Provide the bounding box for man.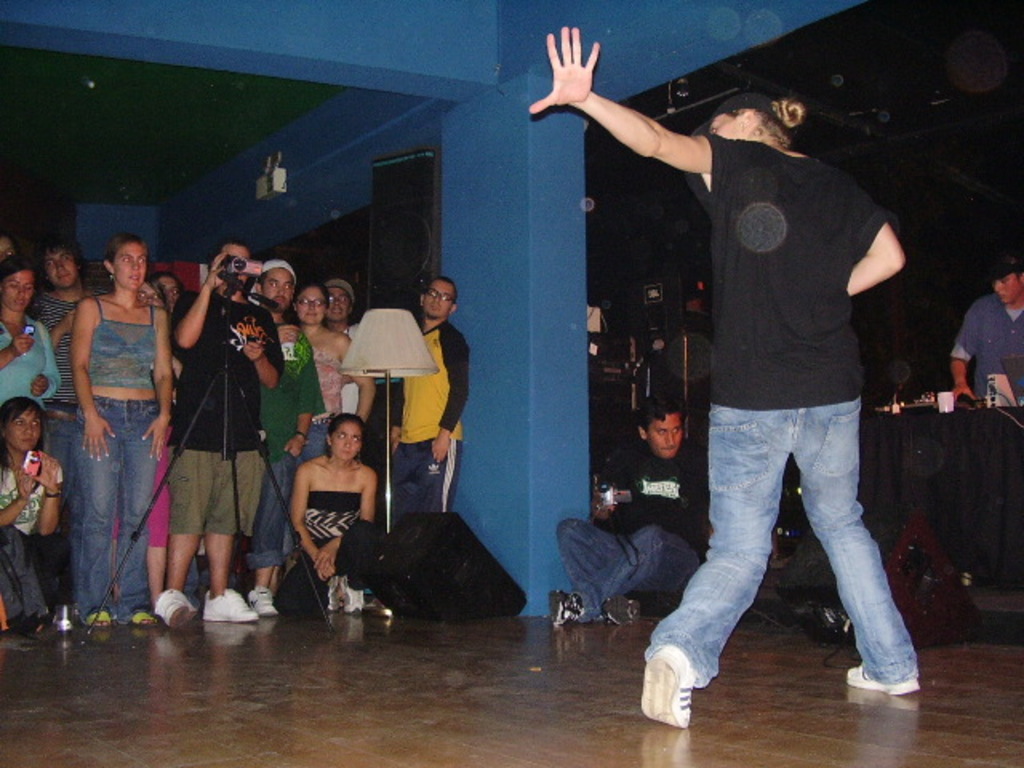
x1=258, y1=250, x2=322, y2=622.
